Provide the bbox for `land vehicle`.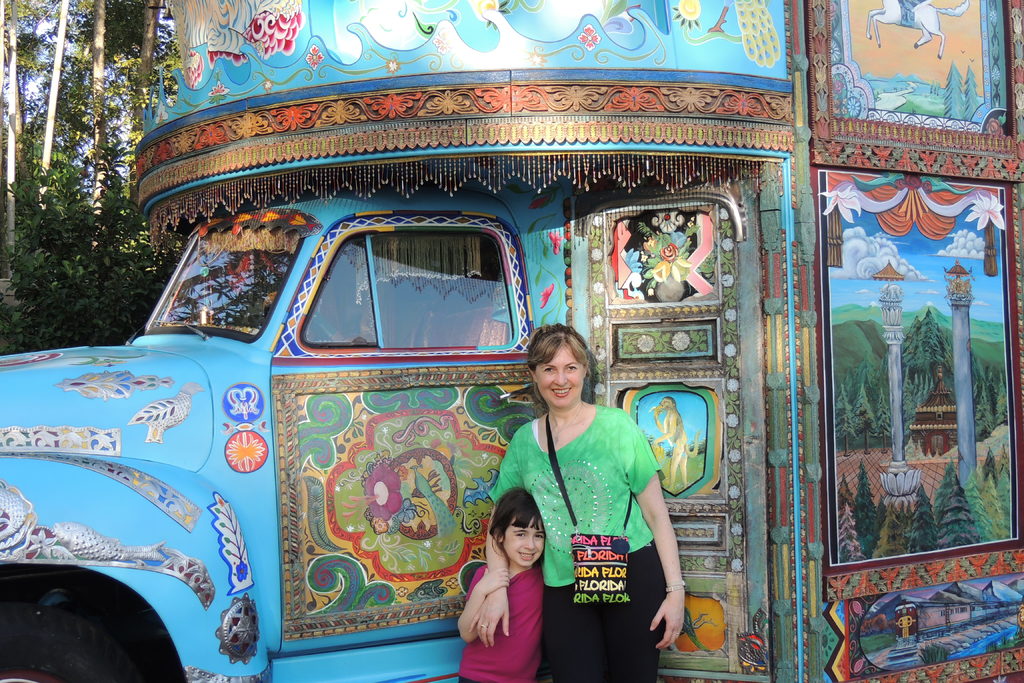
region(0, 0, 1023, 682).
